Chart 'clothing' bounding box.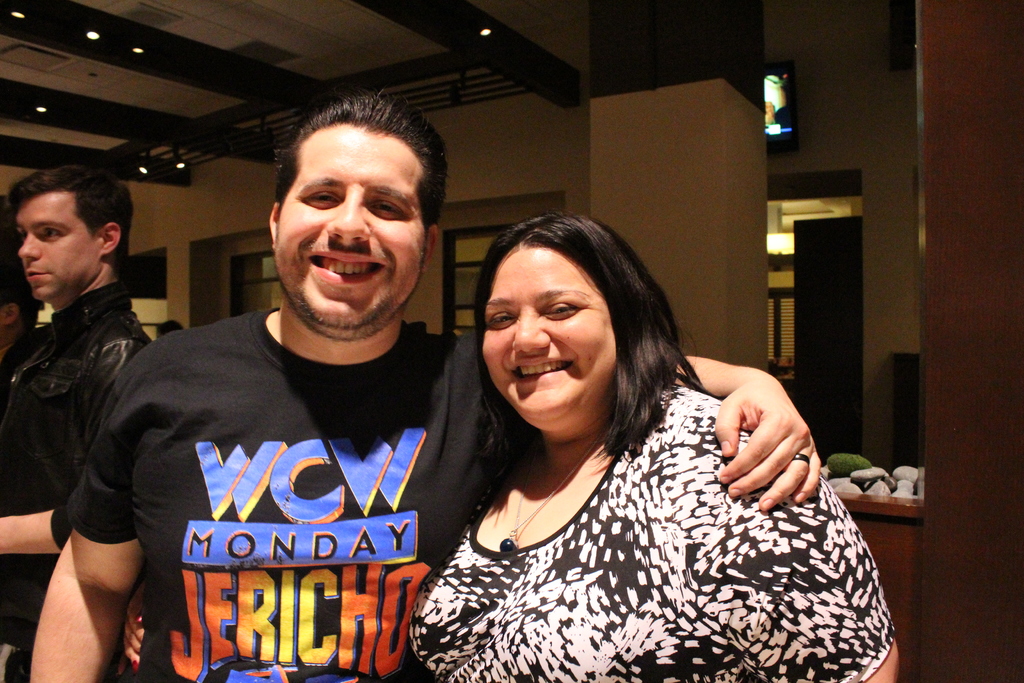
Charted: bbox=[63, 302, 540, 682].
